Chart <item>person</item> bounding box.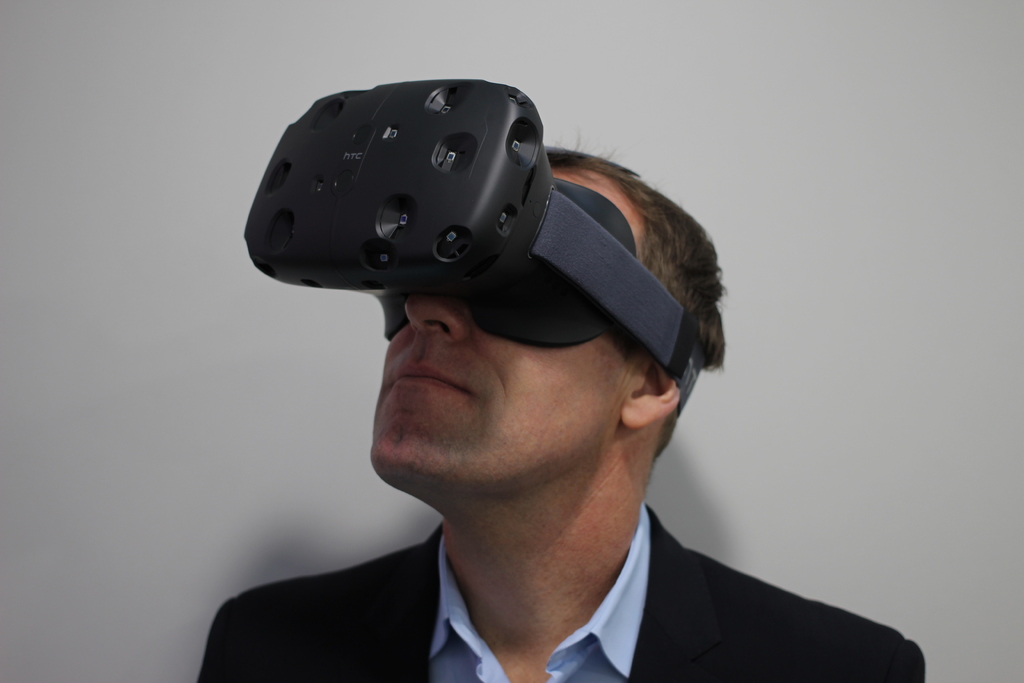
Charted: <bbox>199, 141, 929, 682</bbox>.
